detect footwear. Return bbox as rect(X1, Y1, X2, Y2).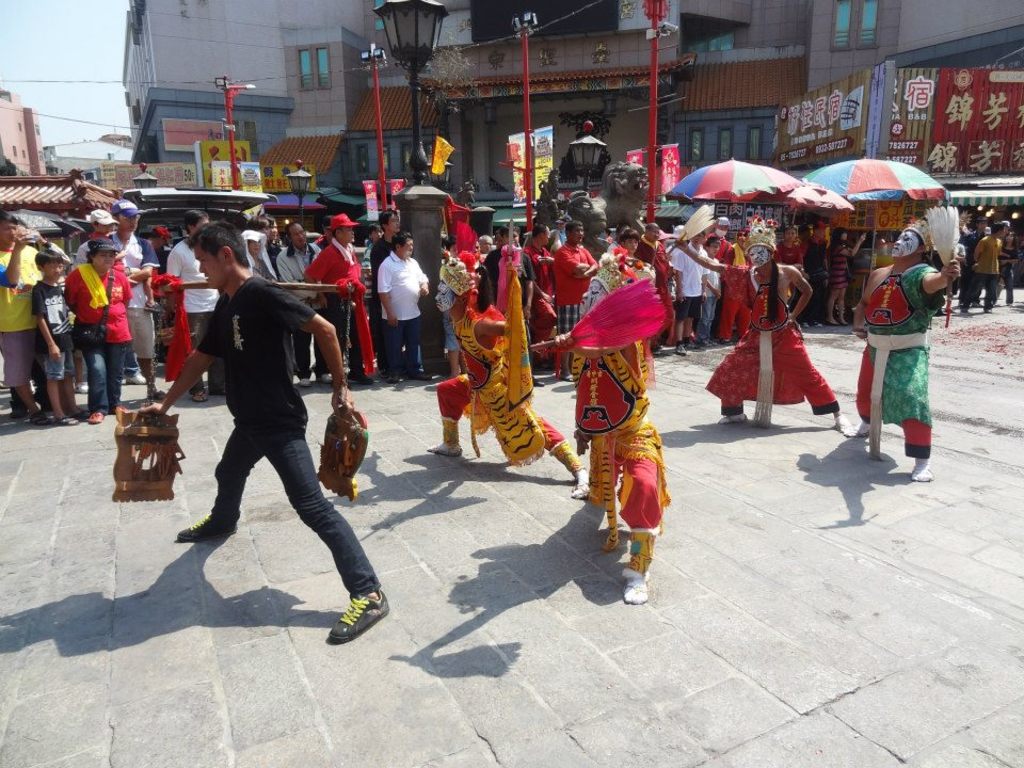
rect(190, 390, 210, 405).
